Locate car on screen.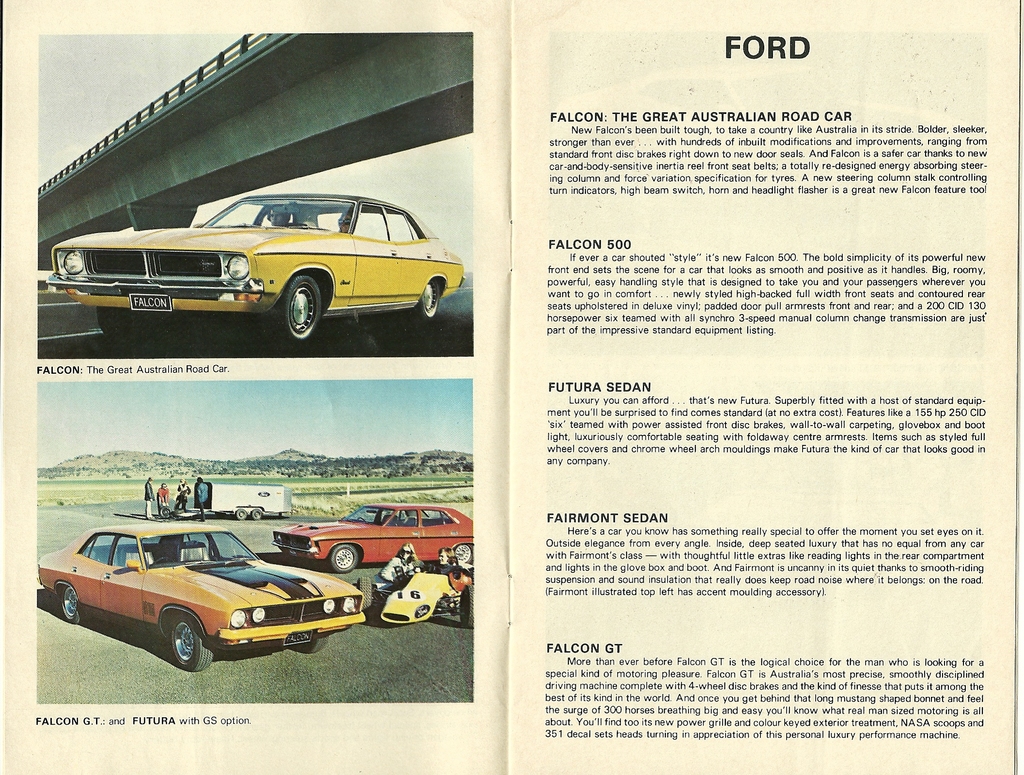
On screen at crop(40, 503, 365, 671).
